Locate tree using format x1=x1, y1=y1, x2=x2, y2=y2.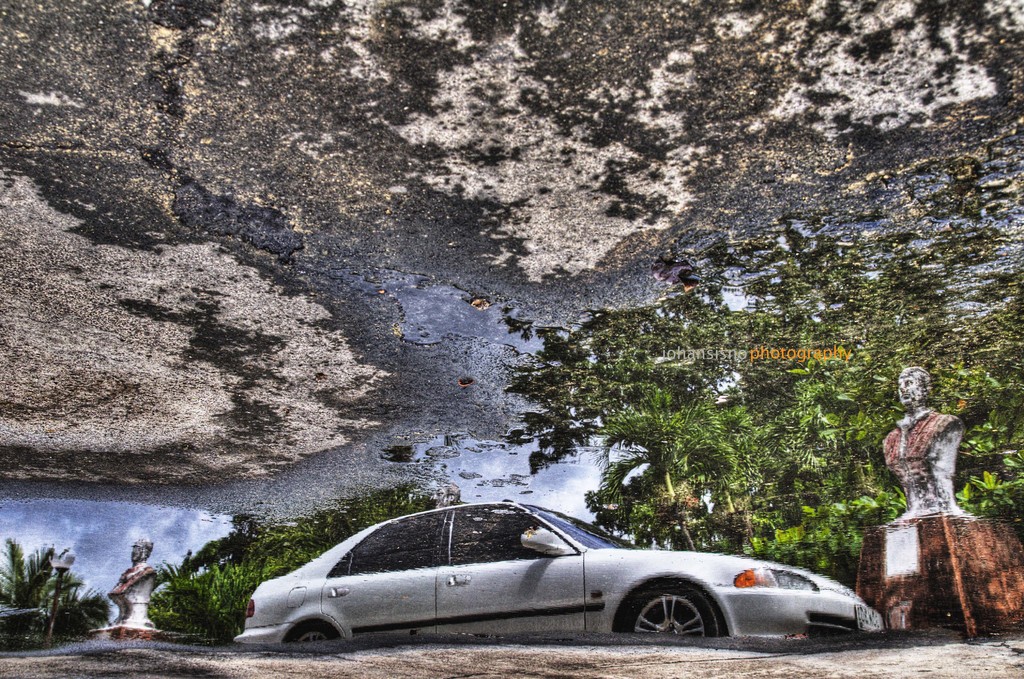
x1=13, y1=542, x2=91, y2=650.
